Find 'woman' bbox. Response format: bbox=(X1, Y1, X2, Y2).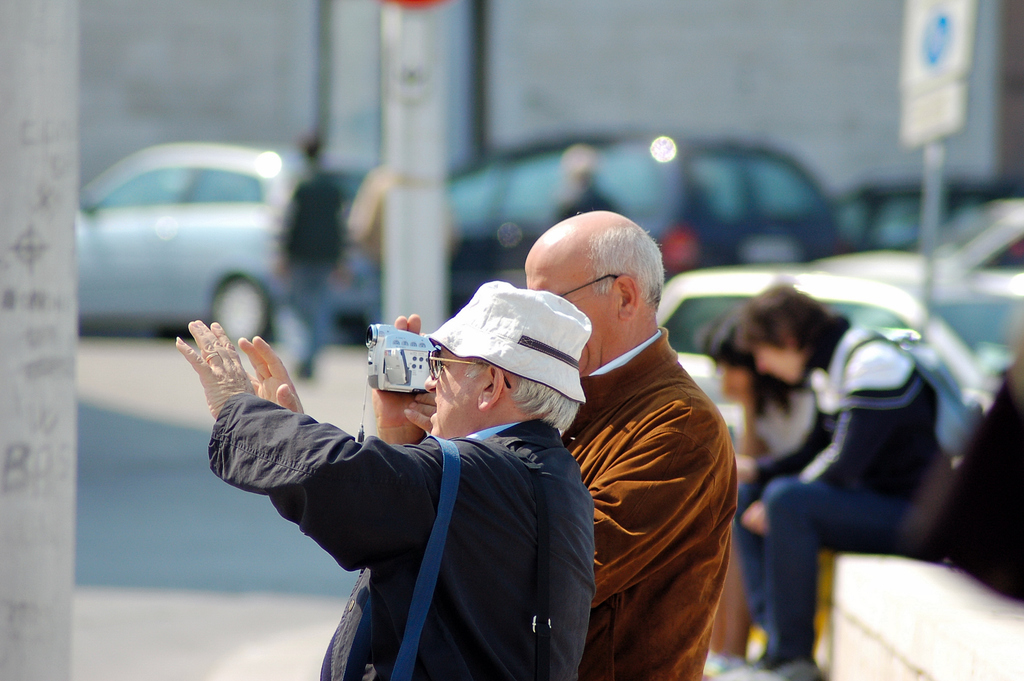
bbox=(728, 264, 966, 674).
